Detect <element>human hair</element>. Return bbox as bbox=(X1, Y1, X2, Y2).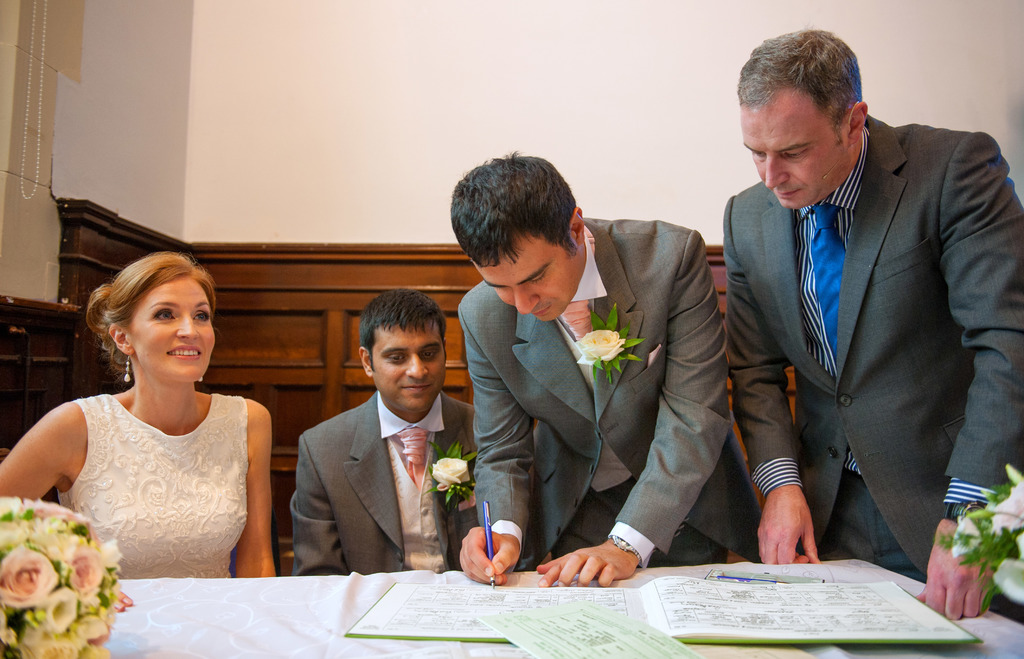
bbox=(735, 26, 865, 150).
